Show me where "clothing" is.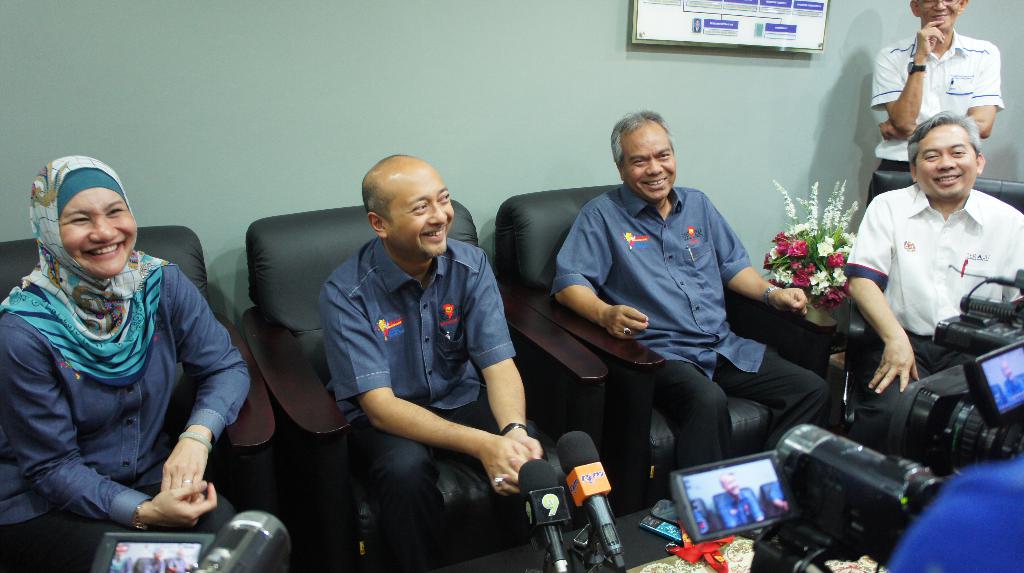
"clothing" is at [323, 235, 545, 572].
